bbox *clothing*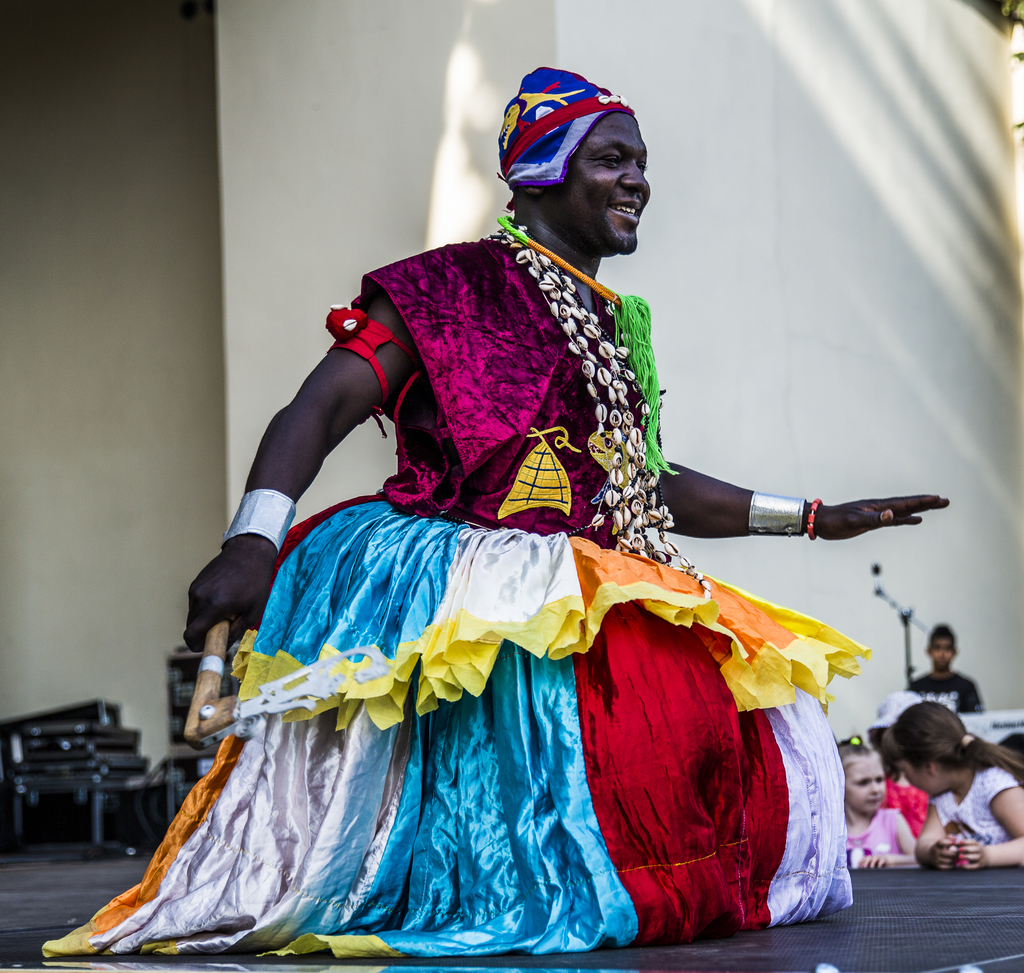
[995, 730, 1023, 776]
